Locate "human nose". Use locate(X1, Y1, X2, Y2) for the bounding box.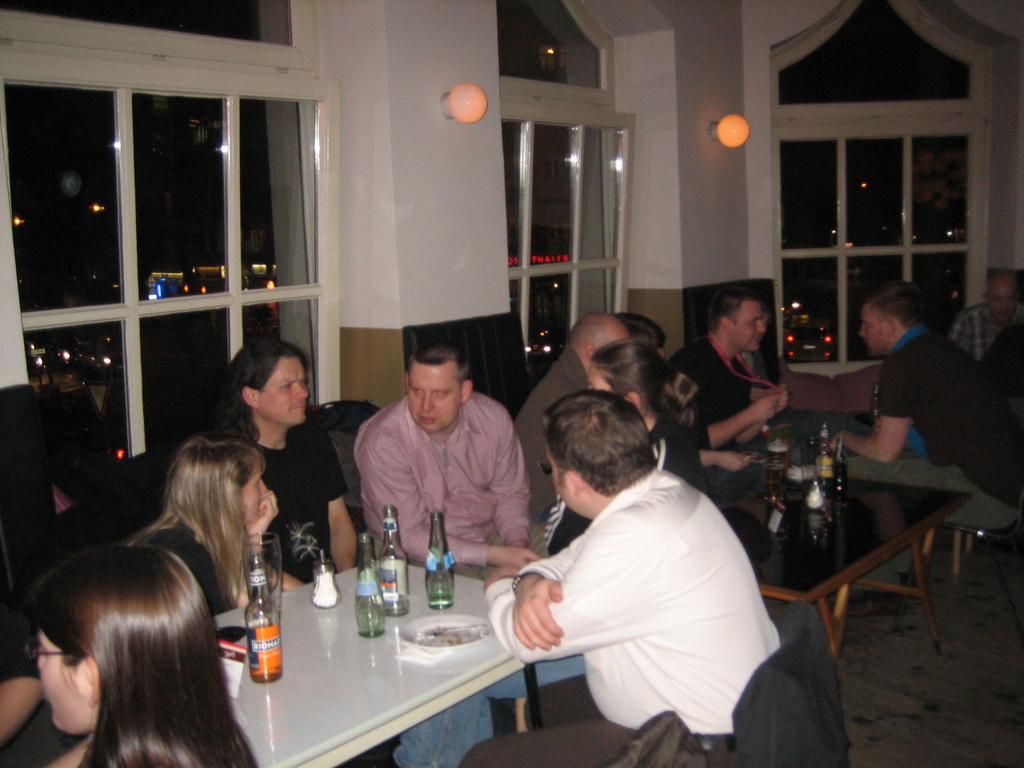
locate(419, 390, 435, 410).
